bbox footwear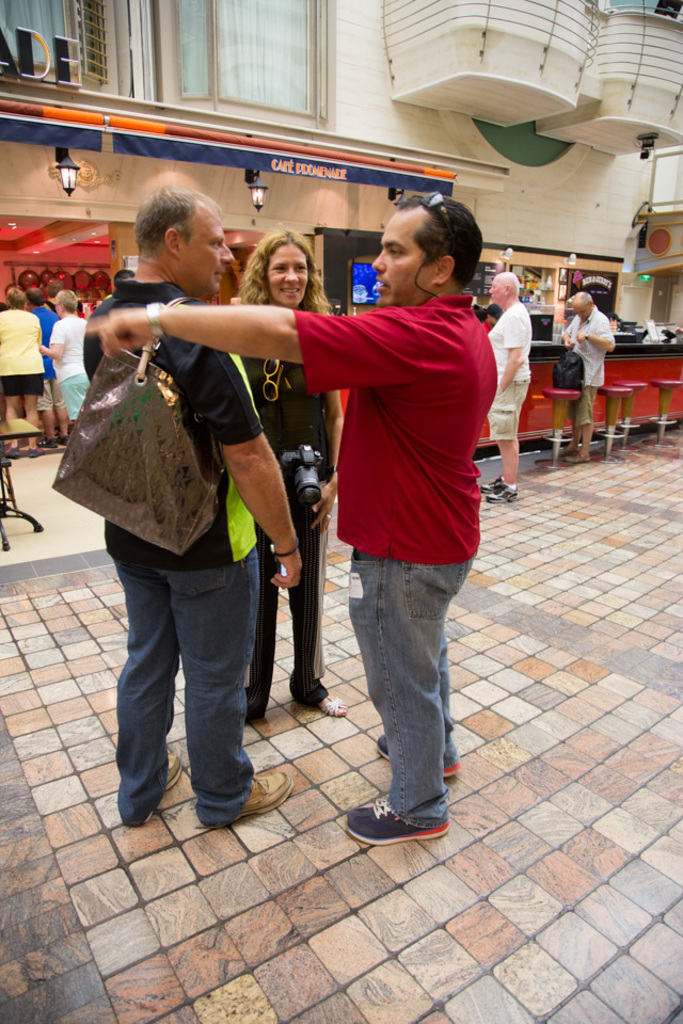
region(226, 769, 296, 828)
